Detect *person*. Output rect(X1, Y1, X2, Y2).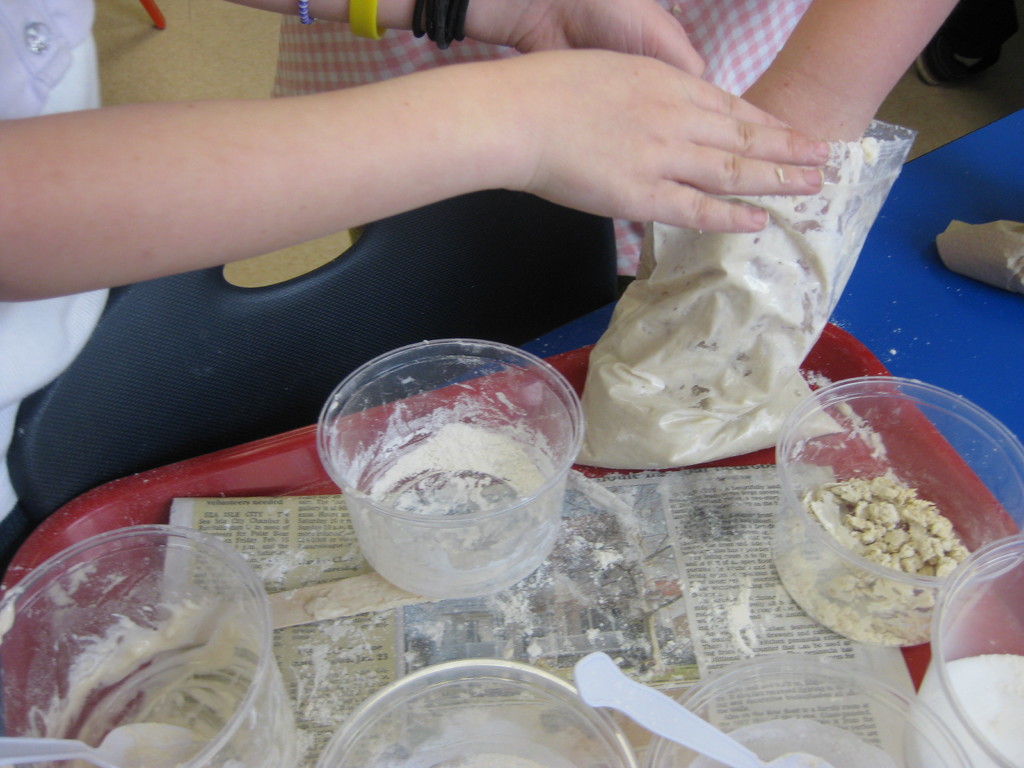
rect(0, 0, 830, 580).
